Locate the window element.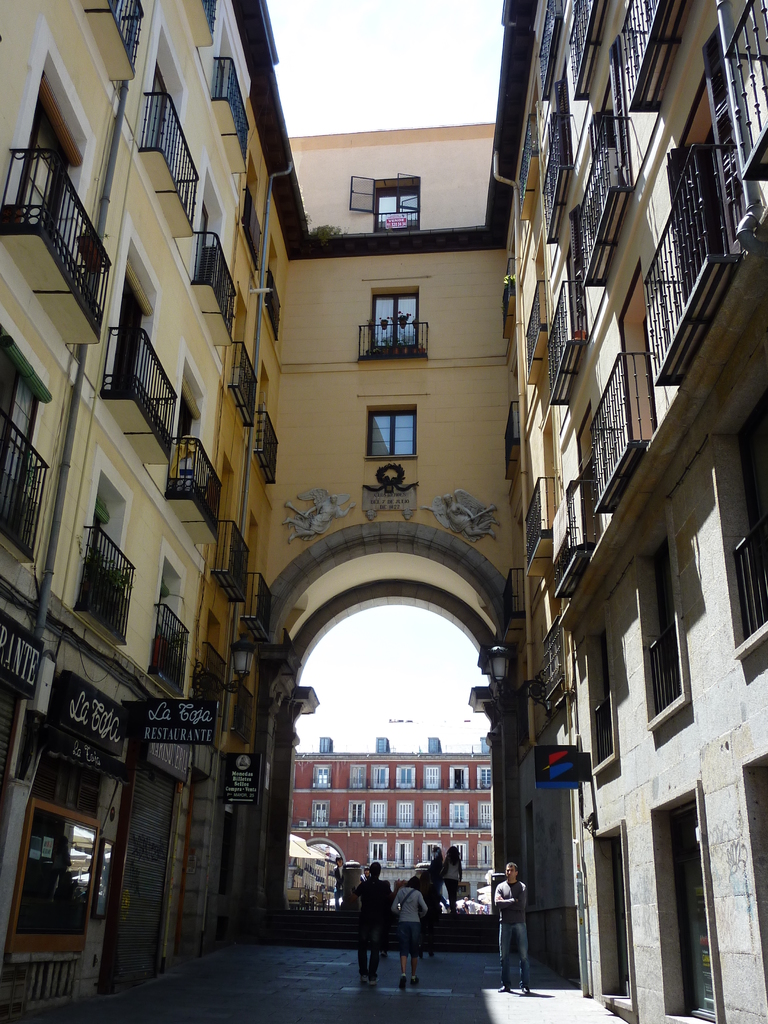
Element bbox: {"x1": 473, "y1": 768, "x2": 489, "y2": 787}.
